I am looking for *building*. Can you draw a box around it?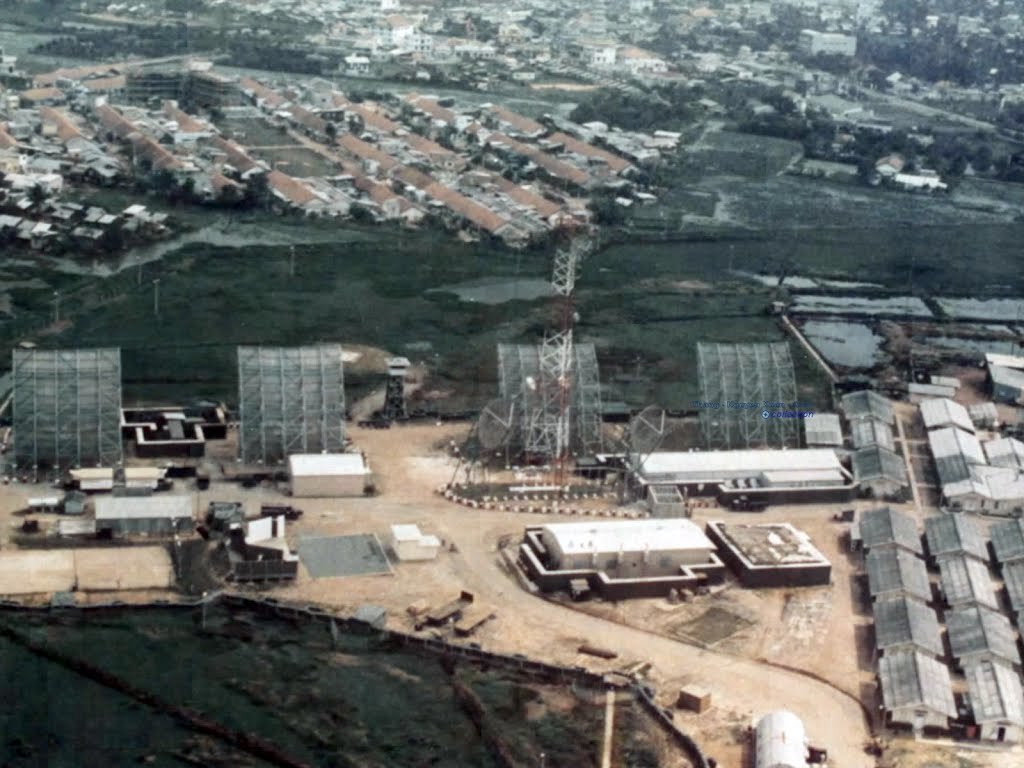
Sure, the bounding box is select_region(920, 511, 993, 556).
